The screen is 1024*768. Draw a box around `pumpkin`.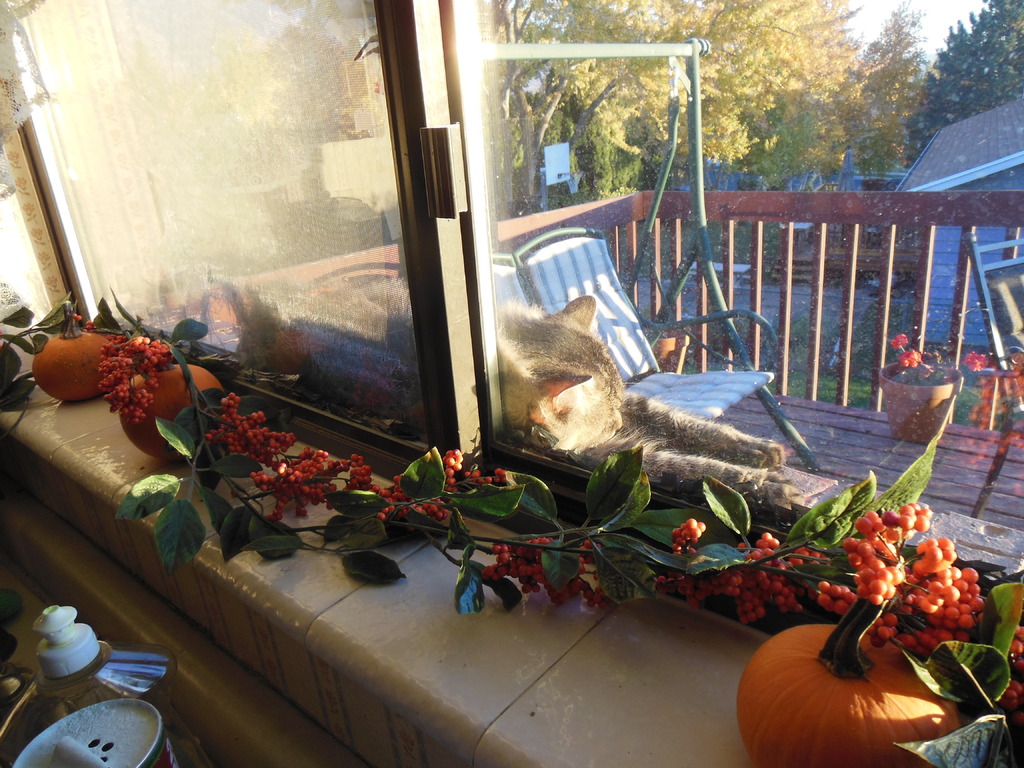
left=28, top=301, right=120, bottom=403.
